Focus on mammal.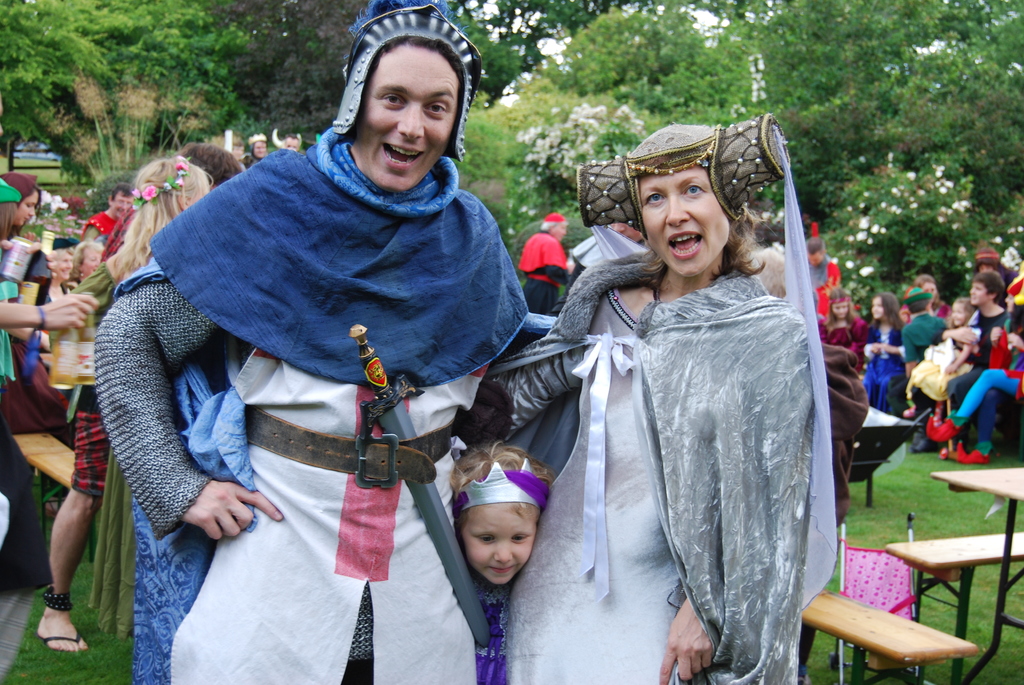
Focused at bbox=[566, 217, 649, 287].
